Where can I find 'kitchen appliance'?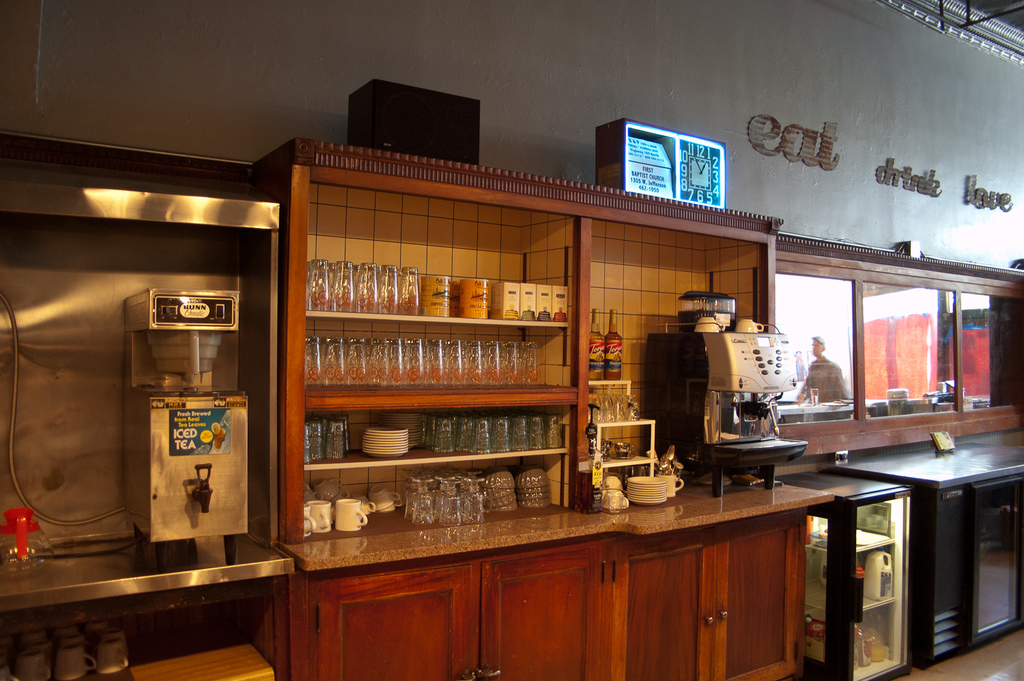
You can find it at (516, 464, 556, 512).
